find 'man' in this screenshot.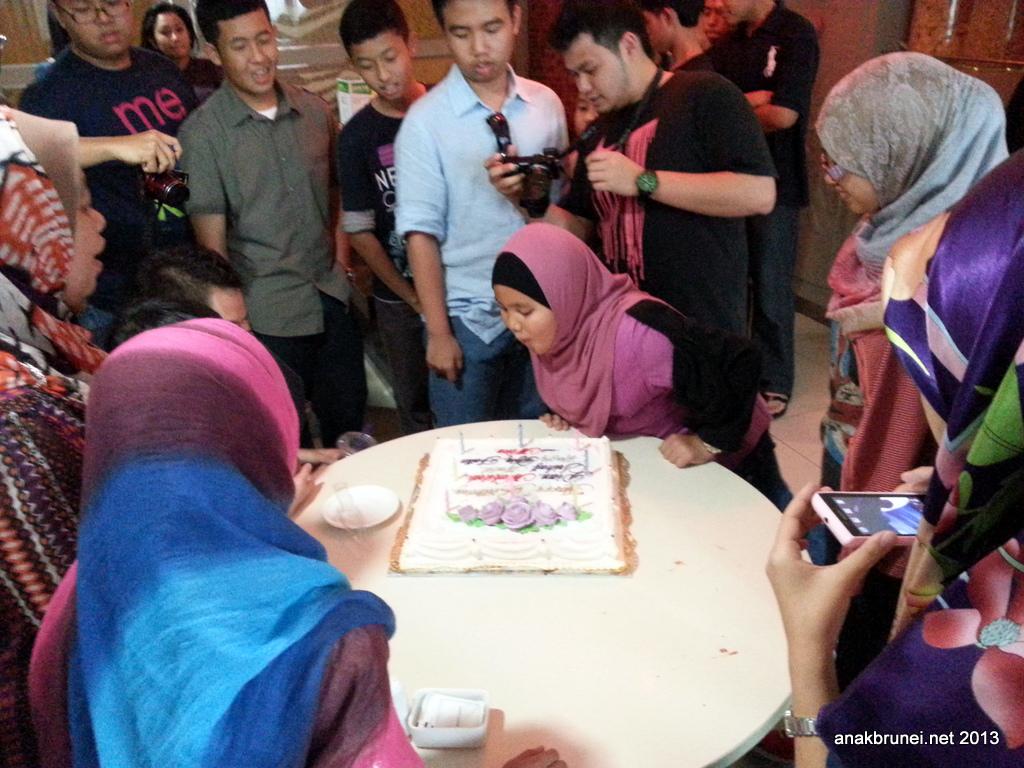
The bounding box for 'man' is bbox=(16, 0, 202, 312).
